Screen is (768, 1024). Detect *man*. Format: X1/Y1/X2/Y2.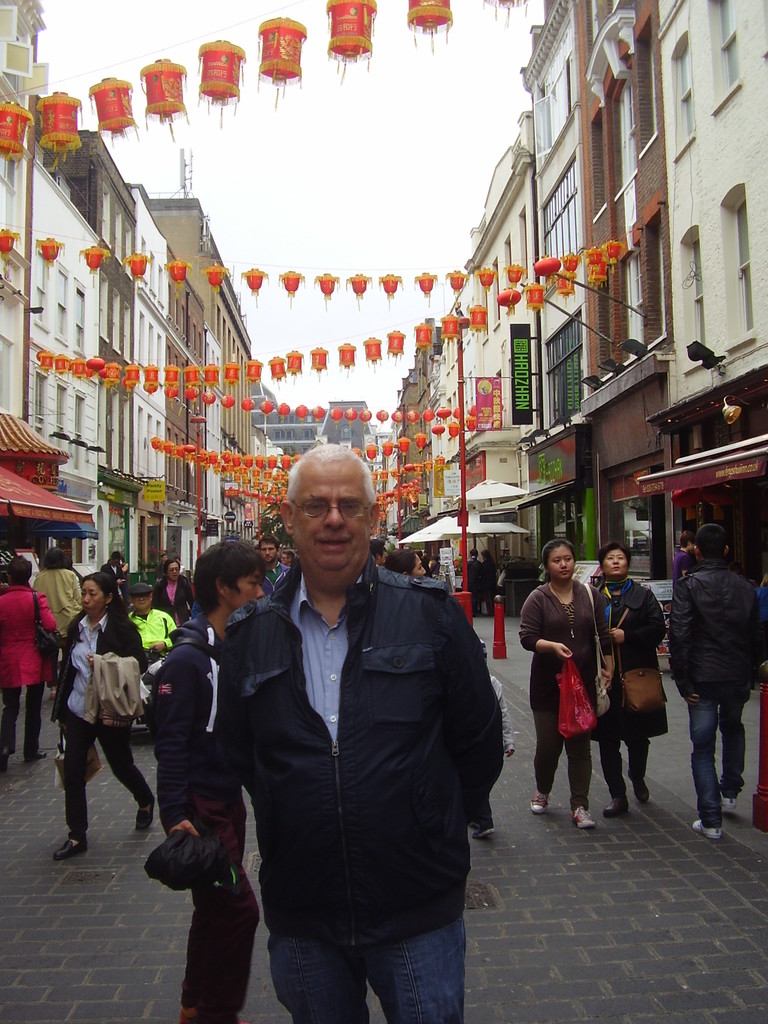
97/552/129/593.
